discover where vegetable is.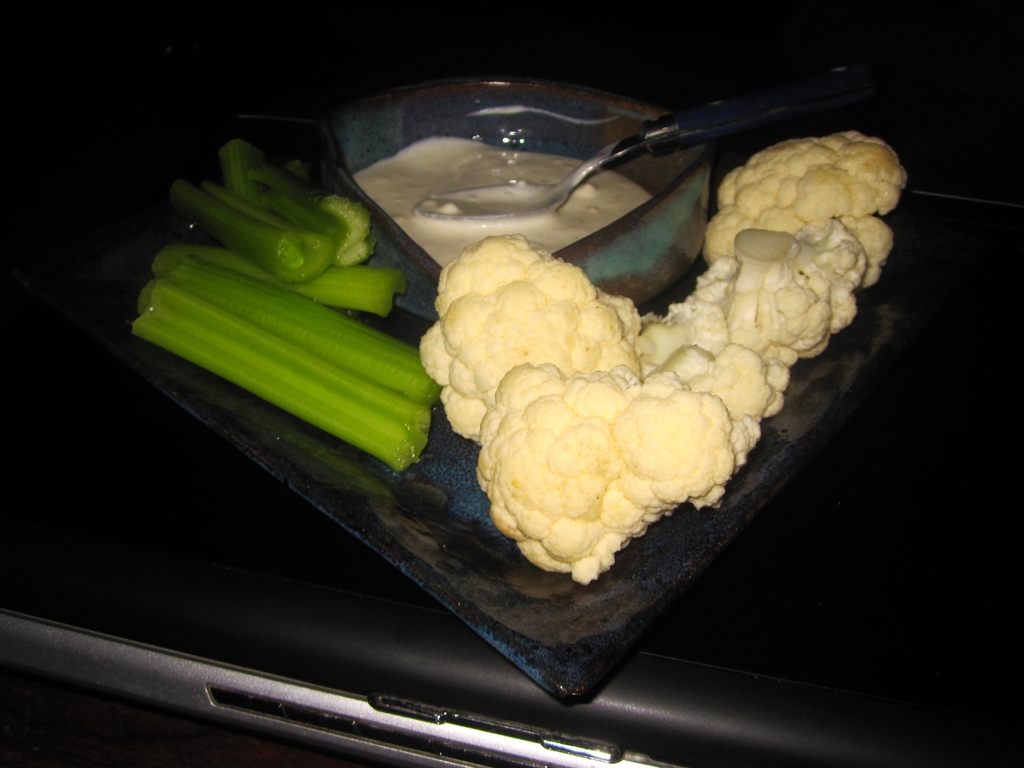
Discovered at x1=680, y1=221, x2=866, y2=356.
